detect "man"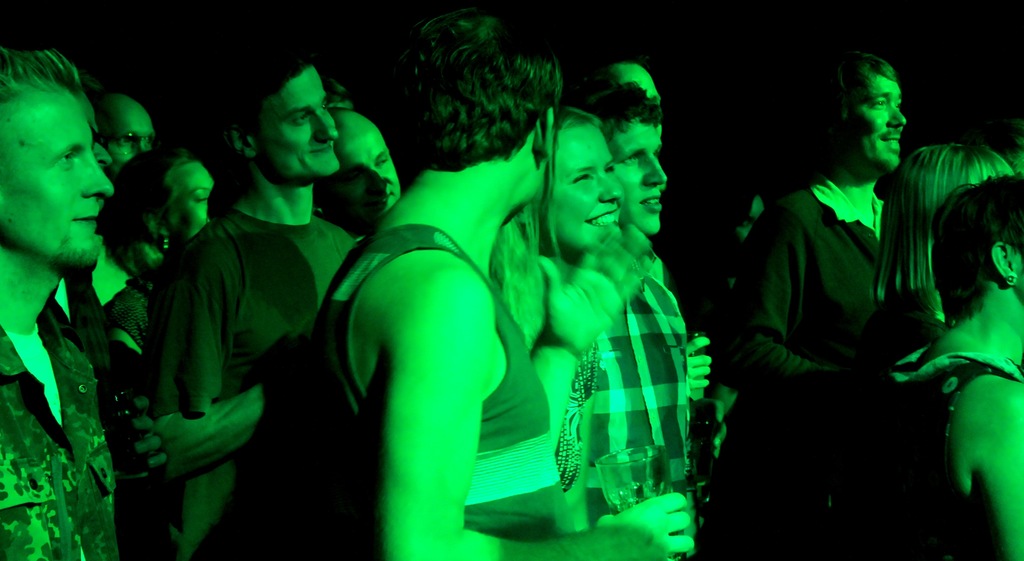
x1=308, y1=107, x2=401, y2=243
